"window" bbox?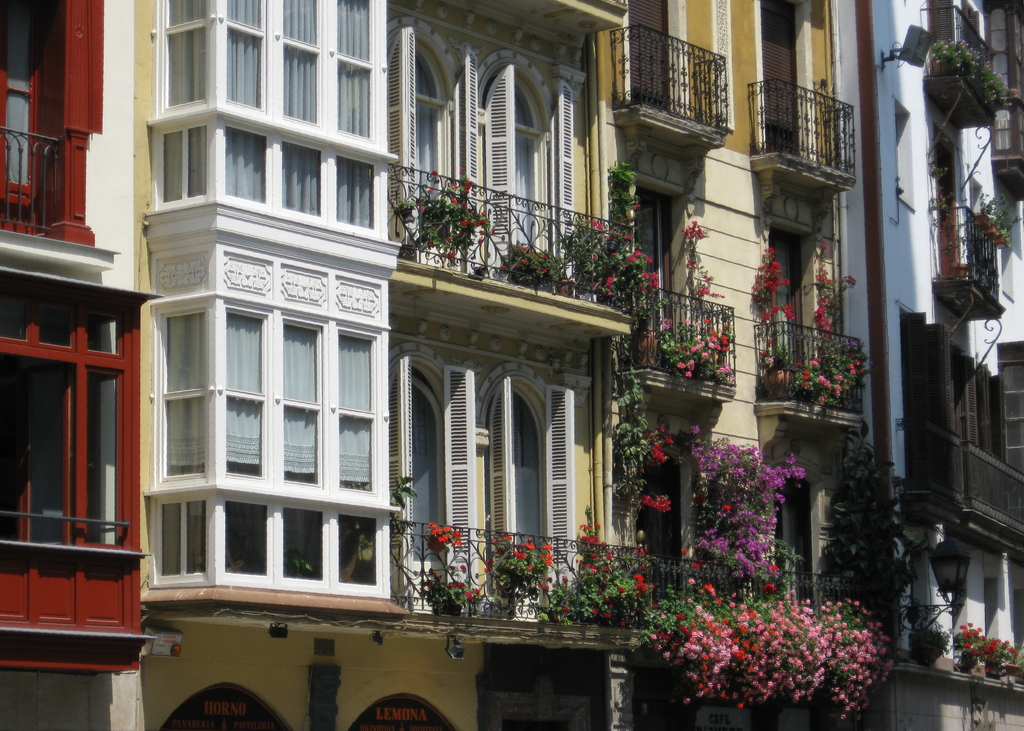
pyautogui.locateOnScreen(144, 259, 417, 602)
